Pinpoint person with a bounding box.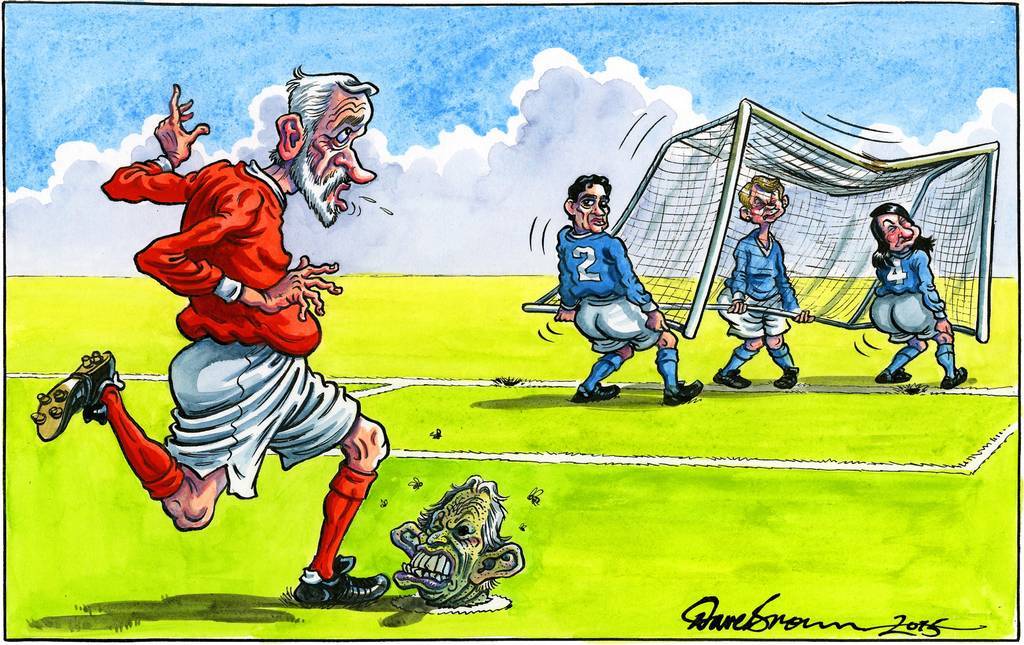
<bbox>872, 200, 966, 388</bbox>.
